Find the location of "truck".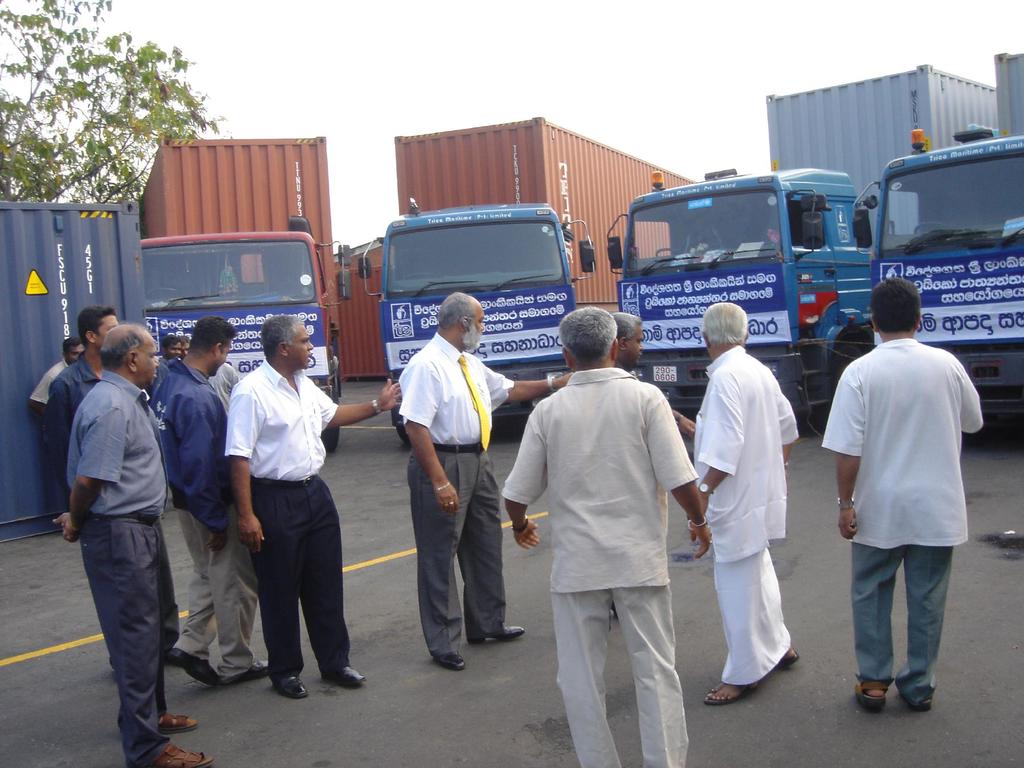
Location: 847/46/1023/445.
